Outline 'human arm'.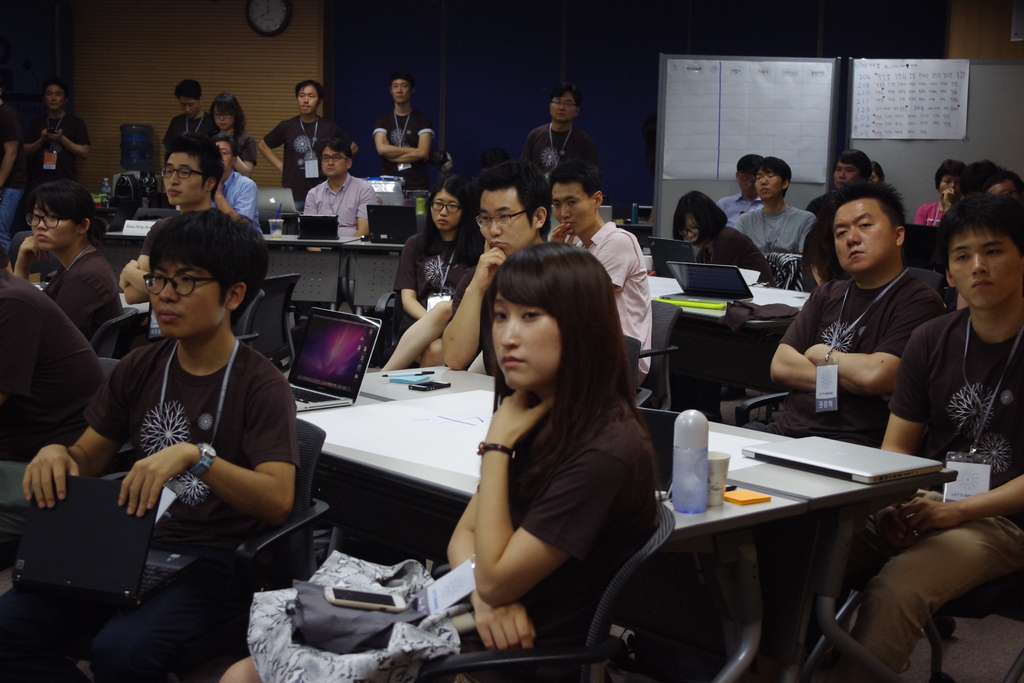
Outline: (x1=351, y1=171, x2=385, y2=247).
